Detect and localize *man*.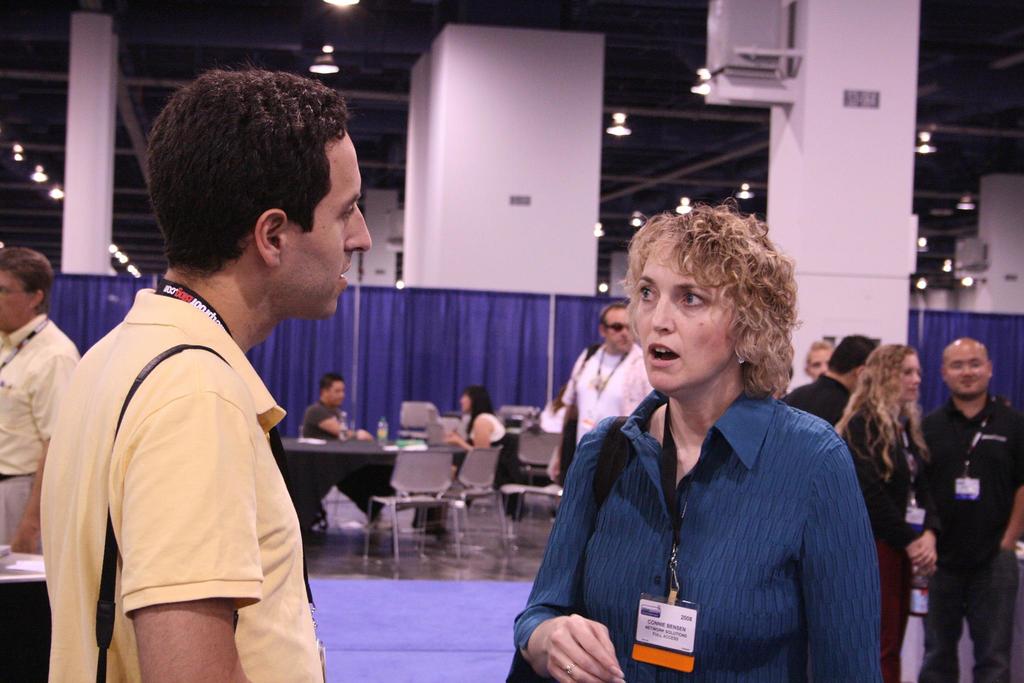
Localized at (301,366,372,443).
